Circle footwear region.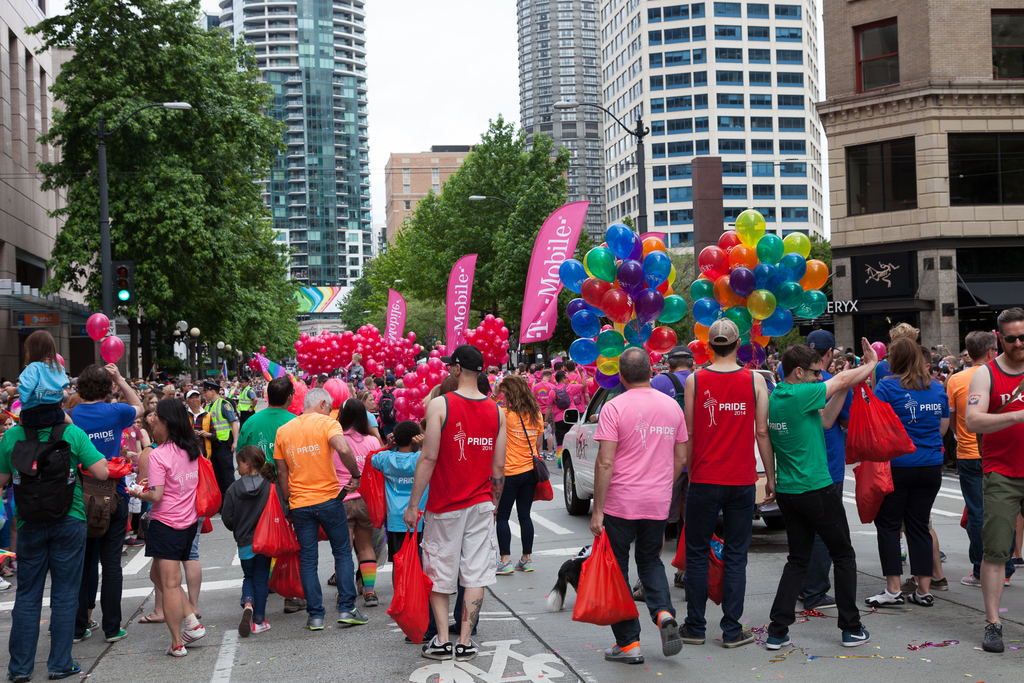
Region: box(767, 636, 788, 650).
